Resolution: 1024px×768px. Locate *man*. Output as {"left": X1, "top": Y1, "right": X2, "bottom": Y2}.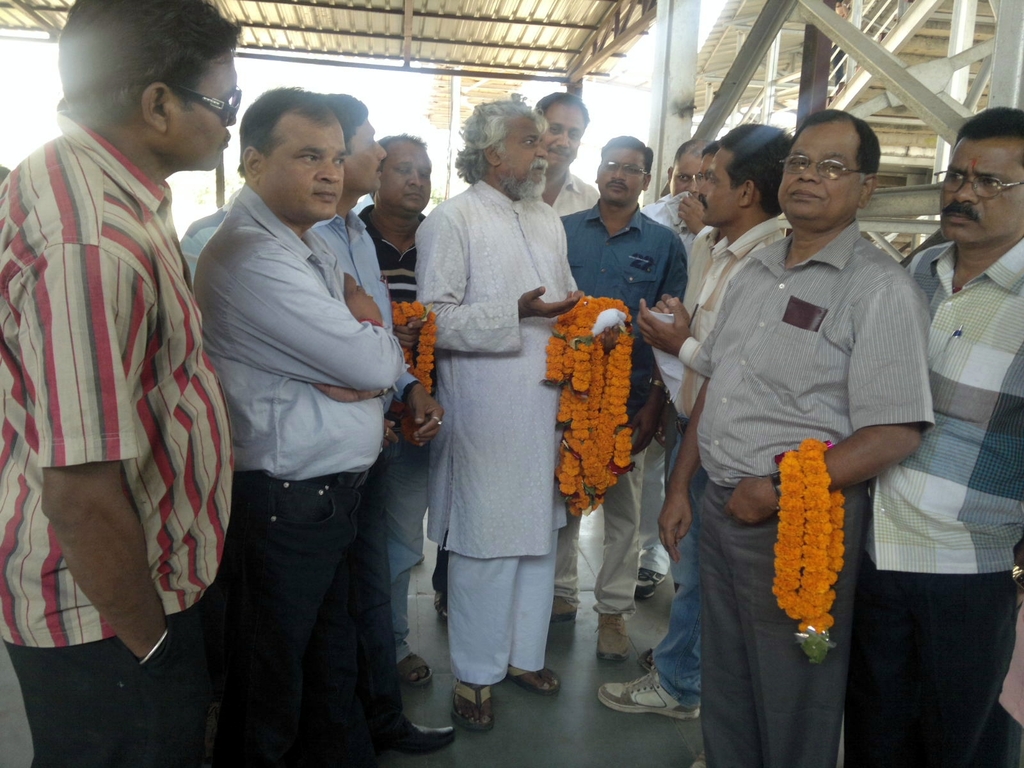
{"left": 673, "top": 97, "right": 943, "bottom": 712}.
